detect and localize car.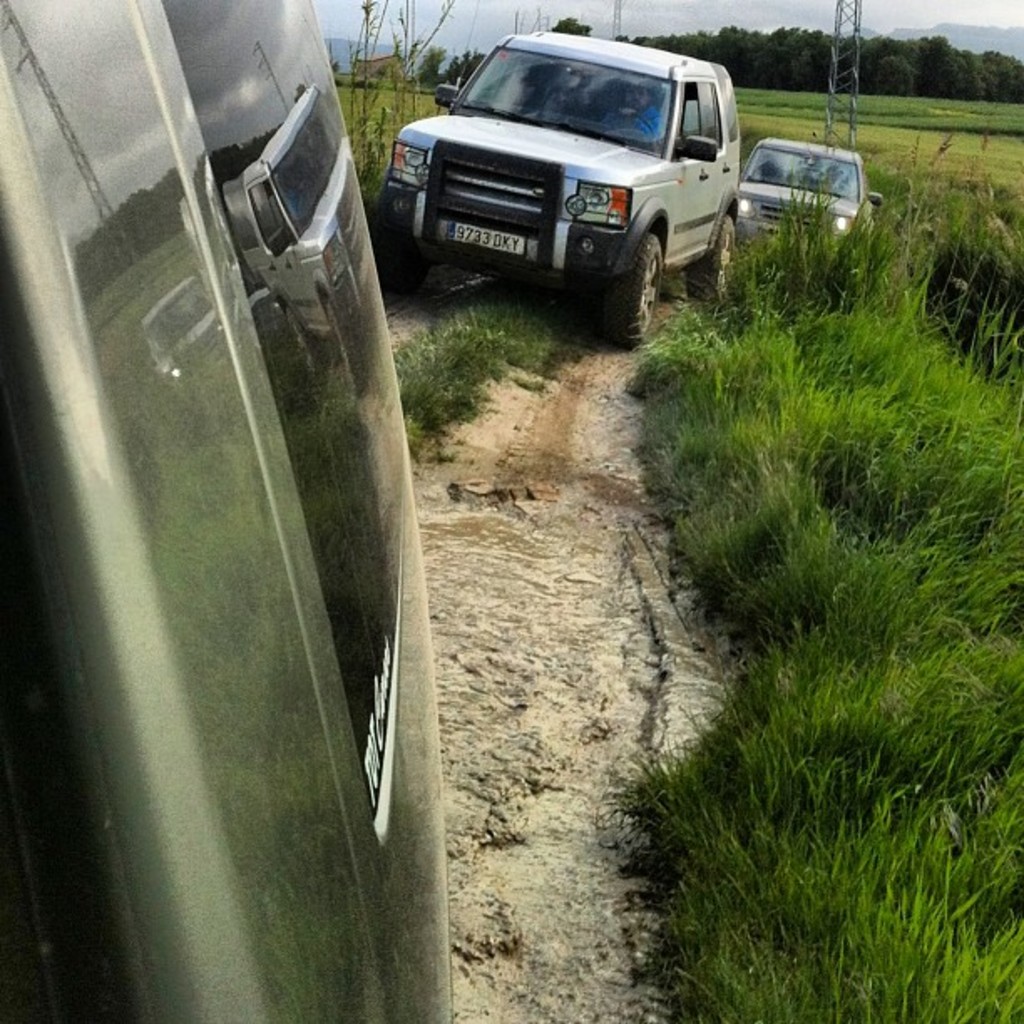
Localized at x1=373 y1=28 x2=745 y2=351.
